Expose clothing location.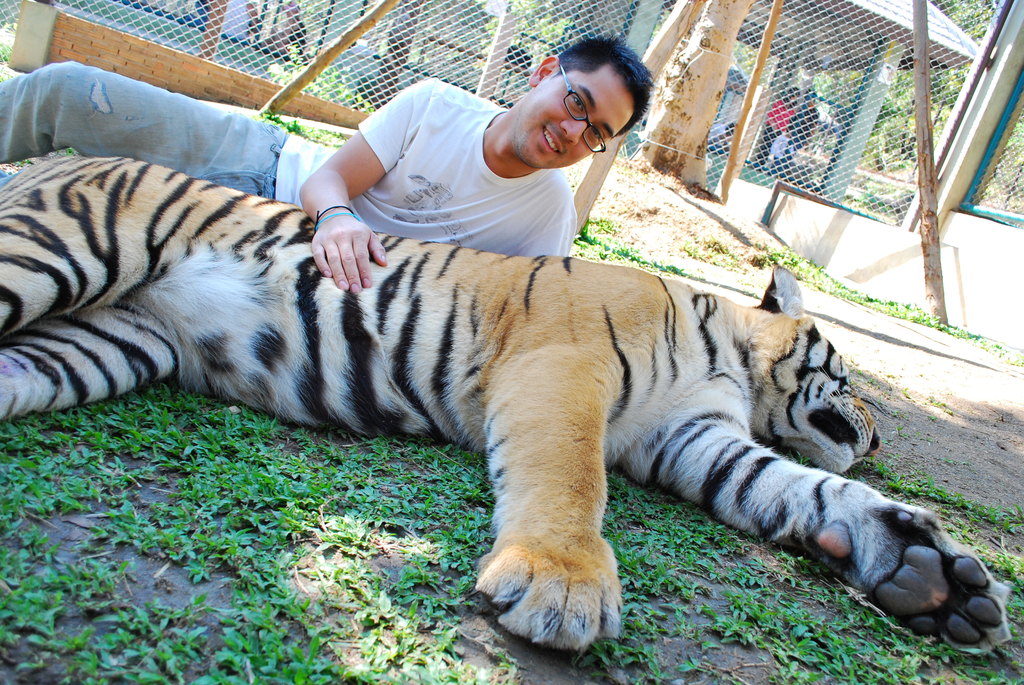
Exposed at {"x1": 0, "y1": 78, "x2": 574, "y2": 256}.
